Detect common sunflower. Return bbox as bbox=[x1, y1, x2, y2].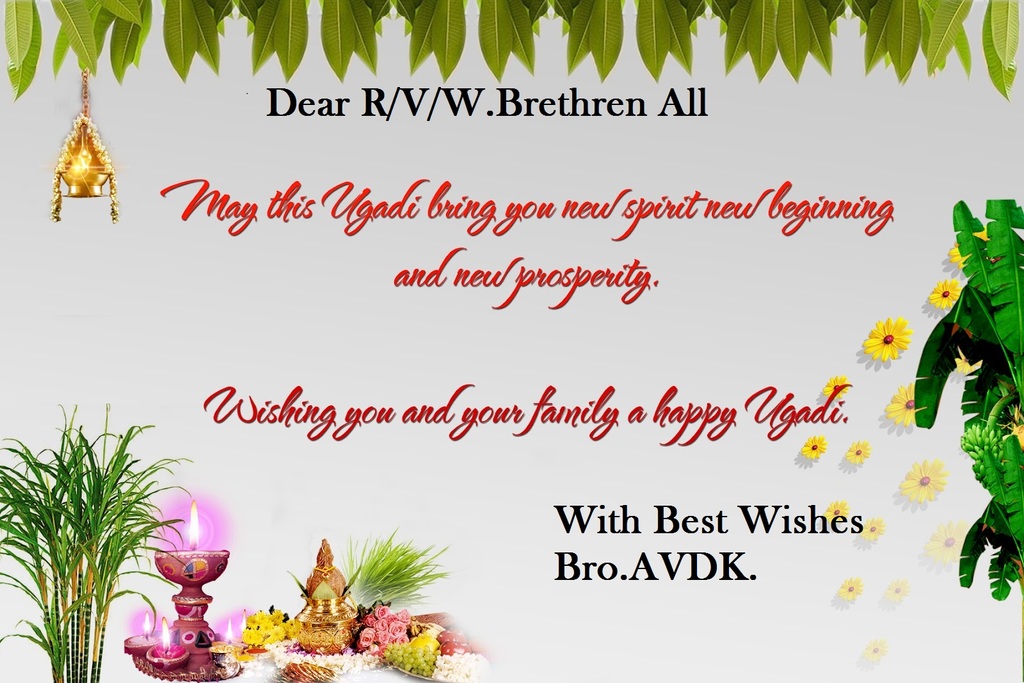
bbox=[901, 463, 948, 507].
